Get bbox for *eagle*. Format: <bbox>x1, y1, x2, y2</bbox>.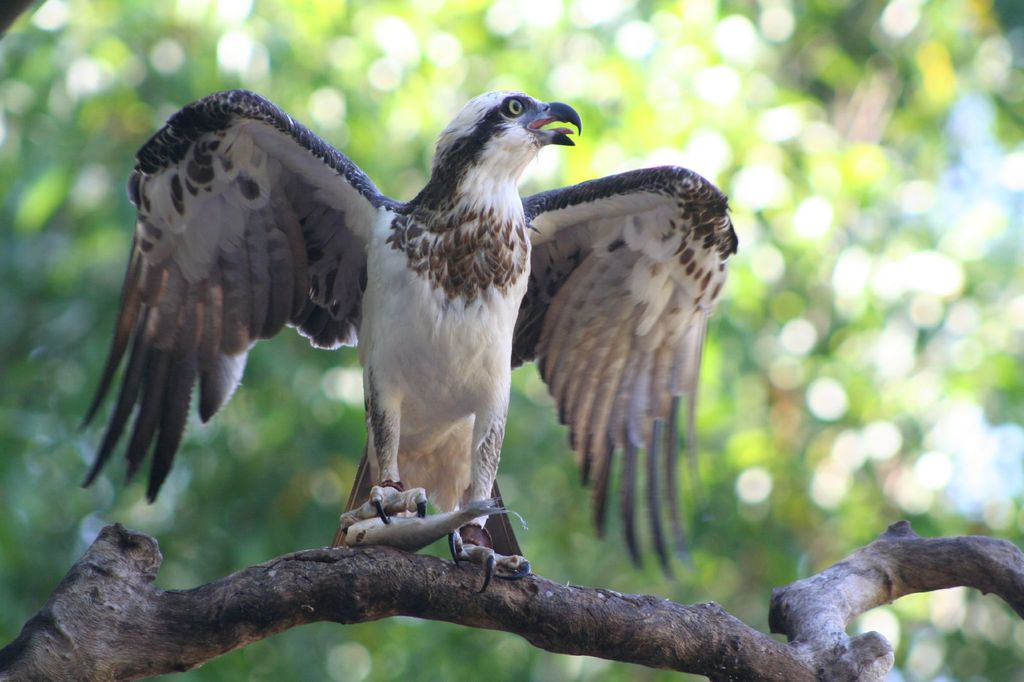
<bbox>73, 88, 736, 592</bbox>.
